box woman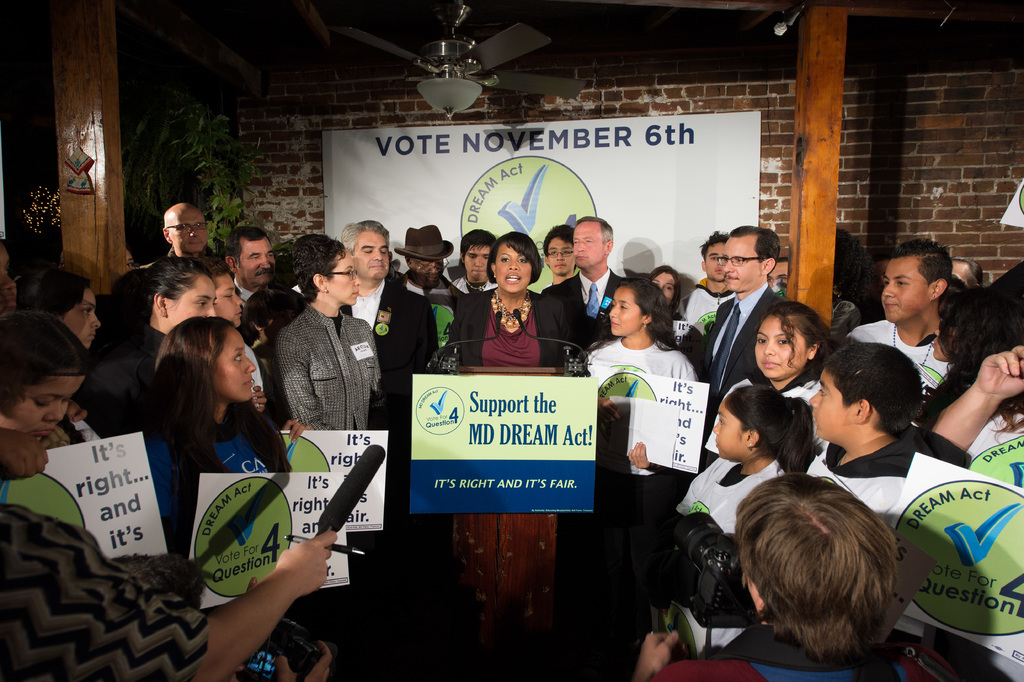
l=582, t=279, r=695, b=476
